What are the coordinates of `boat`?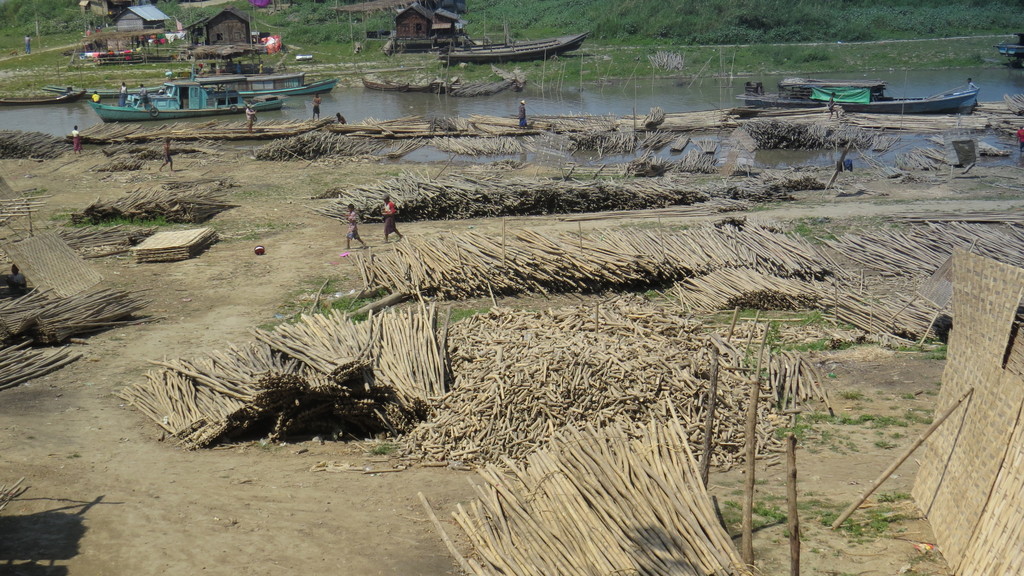
<box>433,25,593,58</box>.
